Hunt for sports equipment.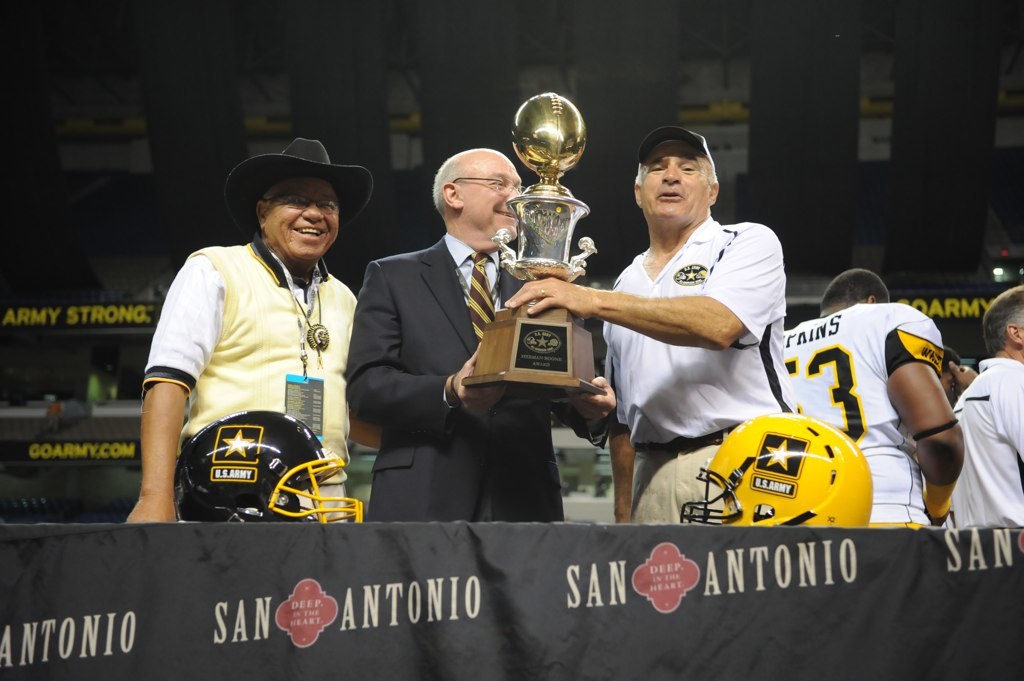
Hunted down at 676 413 873 525.
